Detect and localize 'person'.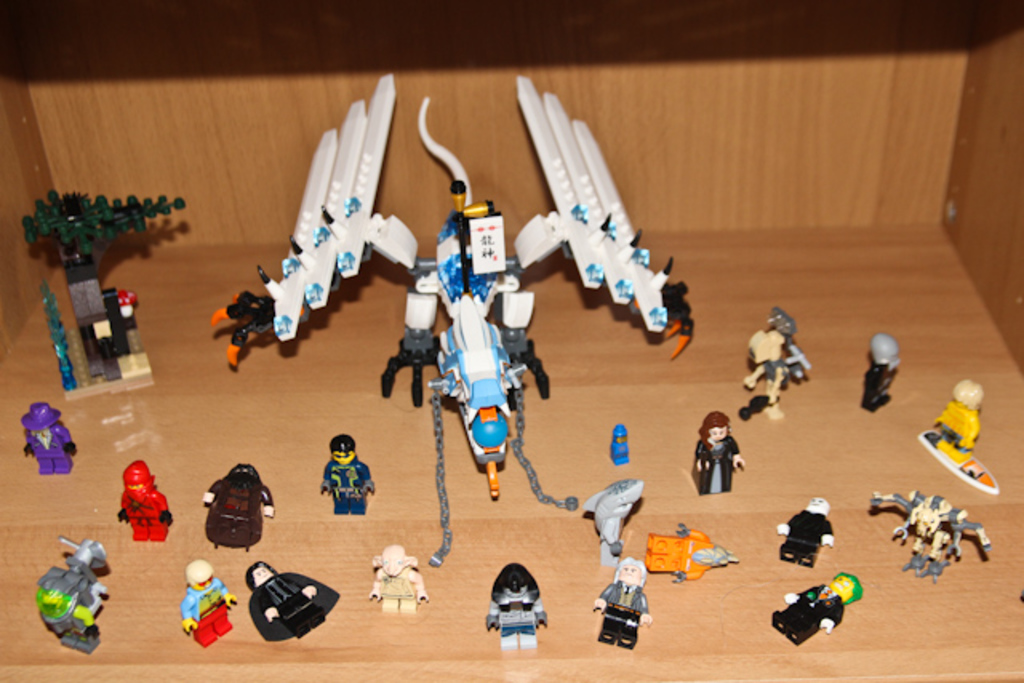
Localized at box(486, 560, 547, 680).
